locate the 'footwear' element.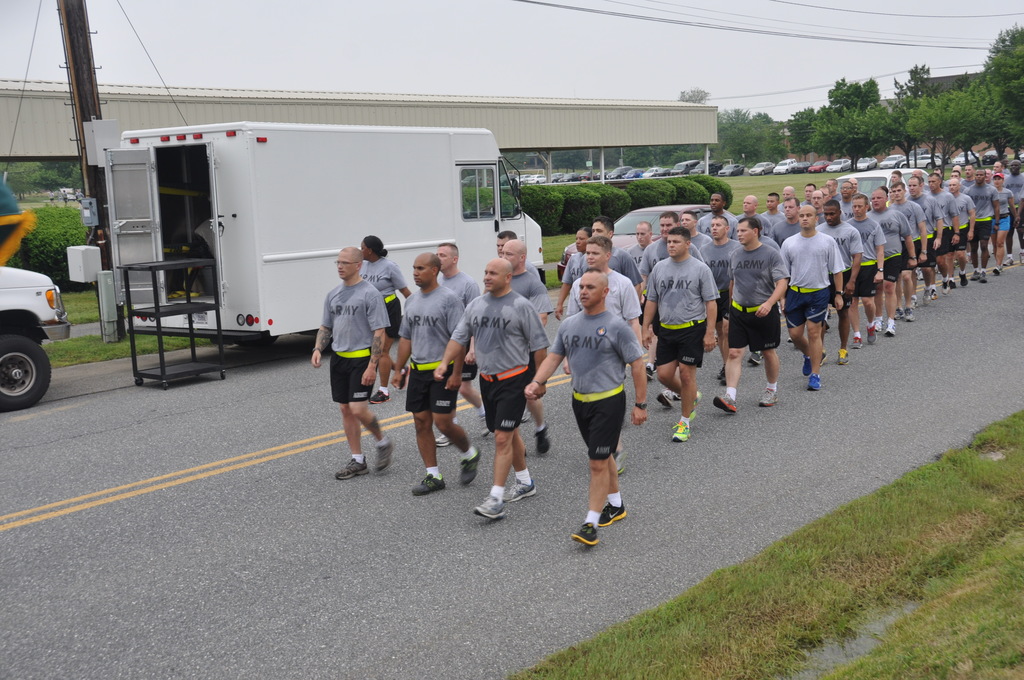
Element bbox: 804,371,820,389.
